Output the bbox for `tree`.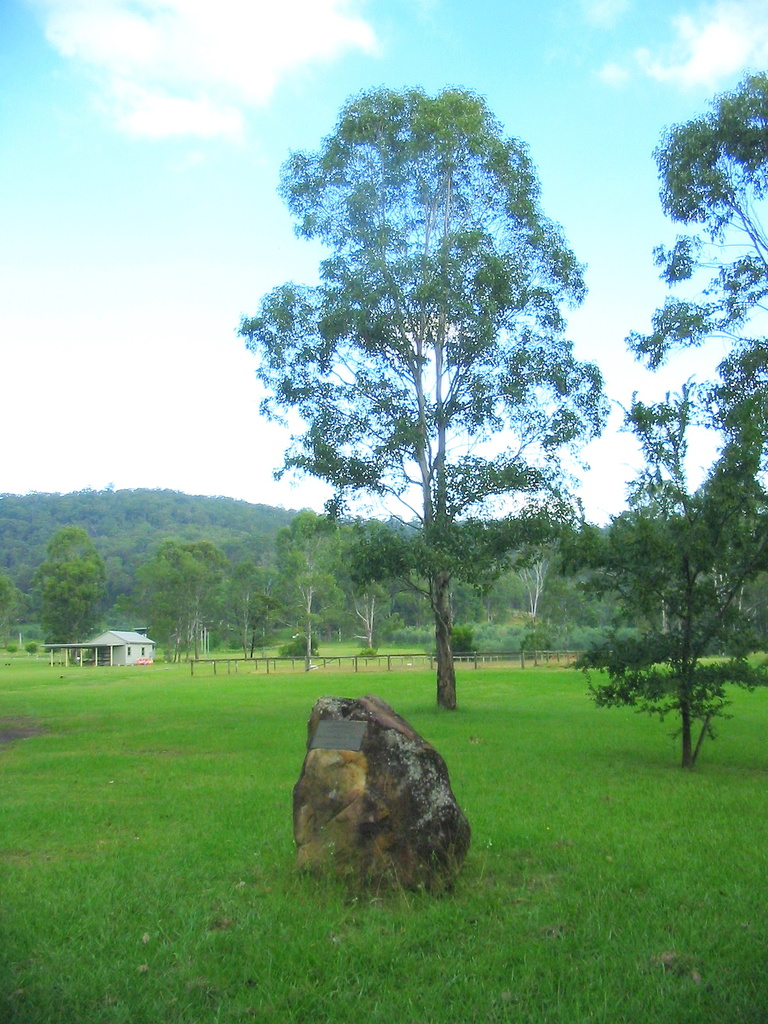
{"left": 145, "top": 527, "right": 229, "bottom": 655}.
